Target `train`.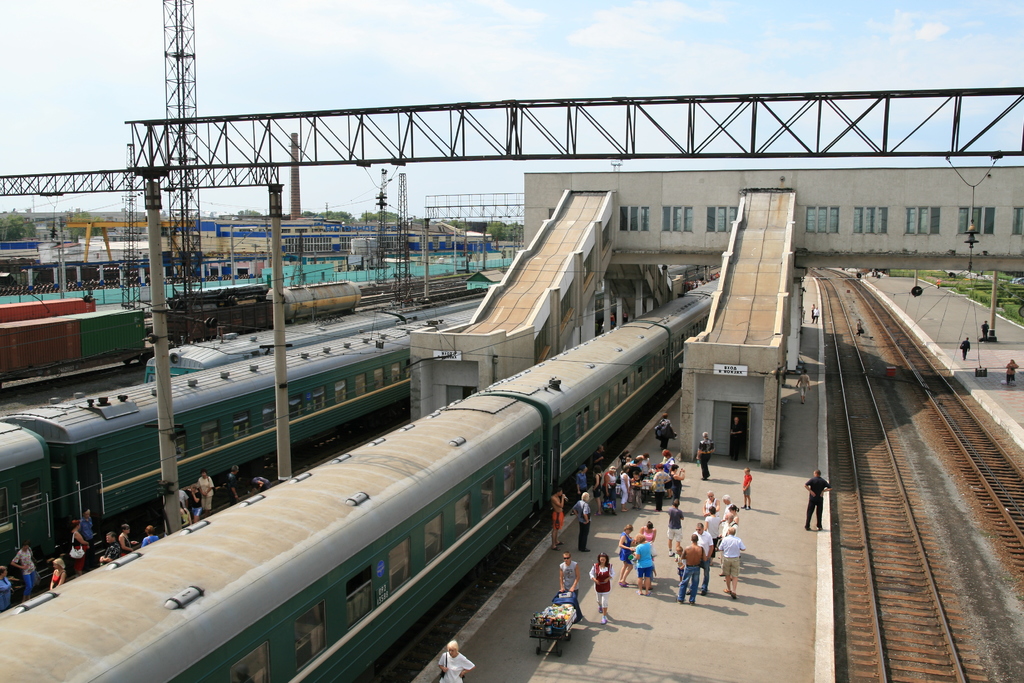
Target region: crop(0, 276, 721, 682).
